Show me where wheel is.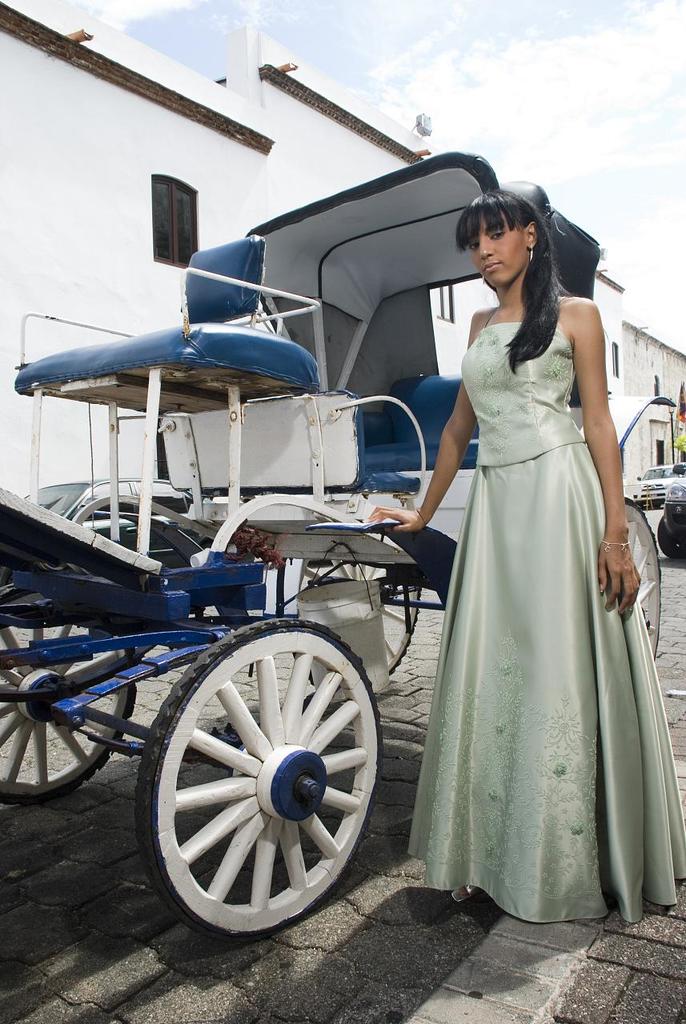
wheel is at <box>0,586,138,814</box>.
